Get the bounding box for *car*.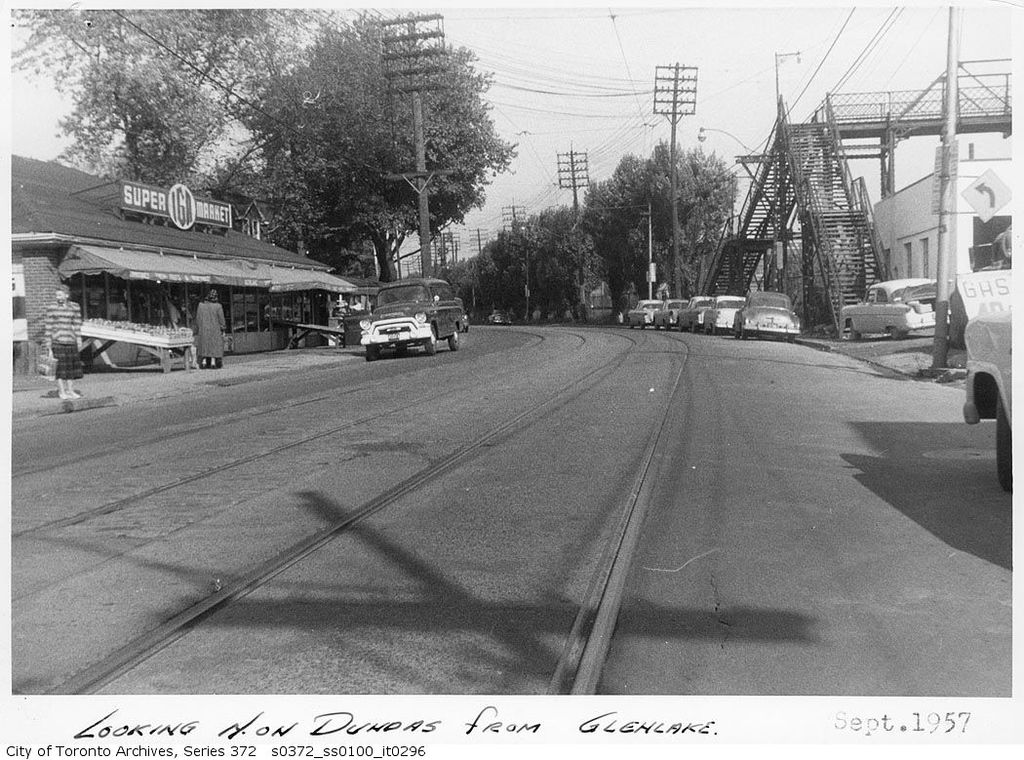
<bbox>967, 322, 1023, 486</bbox>.
